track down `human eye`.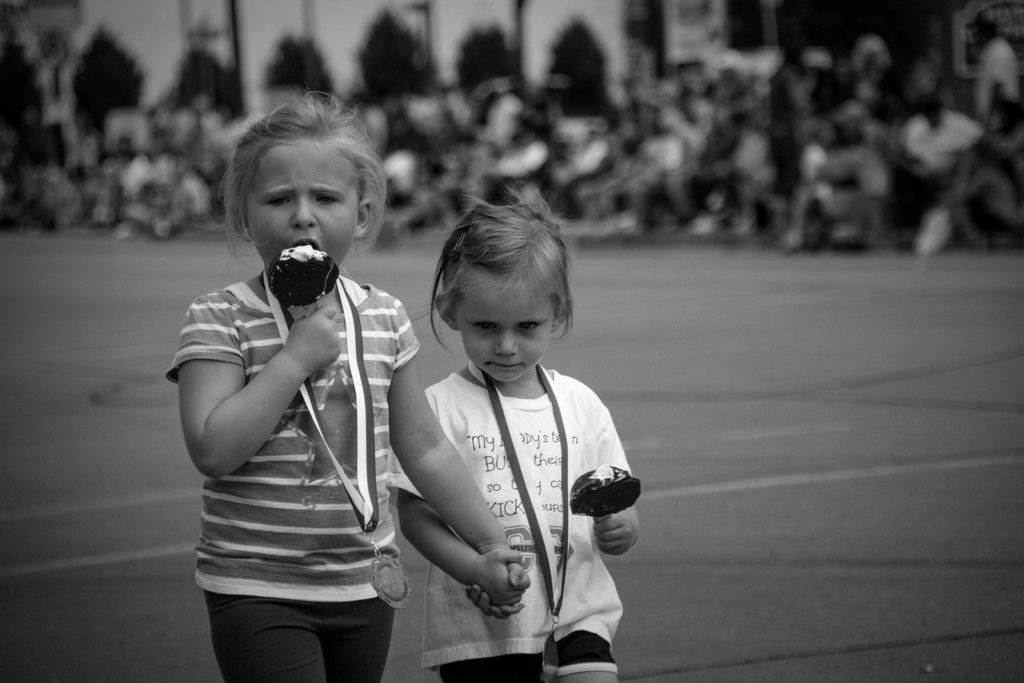
Tracked to box(263, 194, 292, 211).
